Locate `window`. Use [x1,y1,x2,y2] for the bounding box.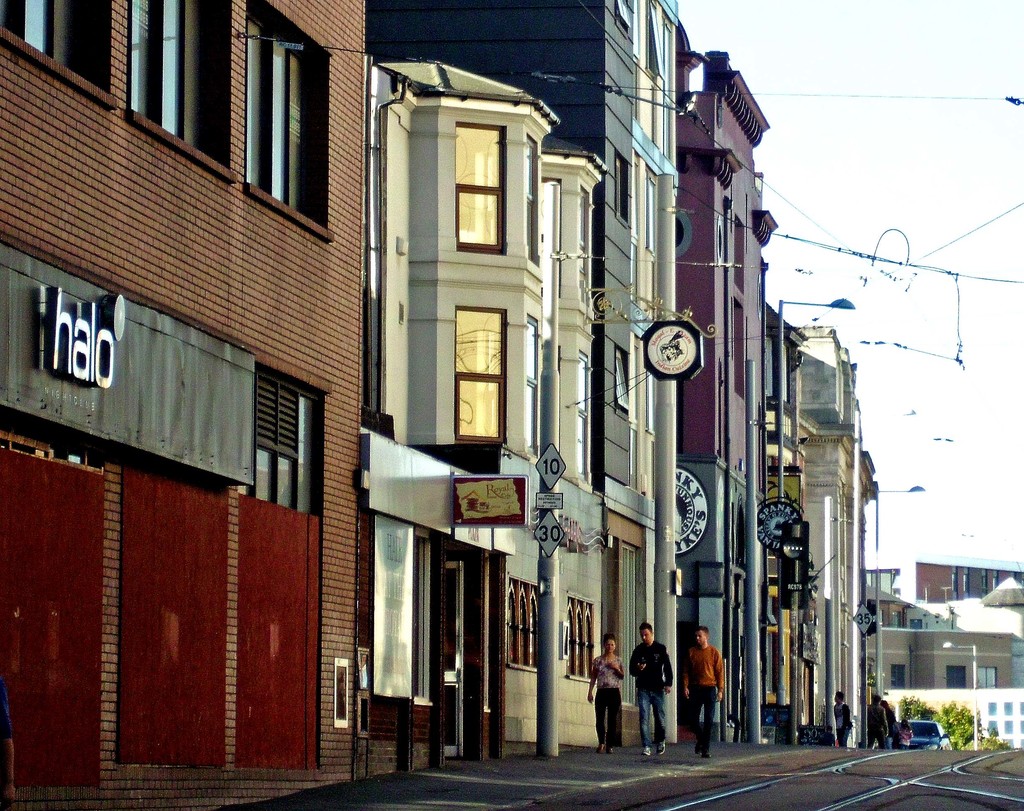
[239,365,324,513].
